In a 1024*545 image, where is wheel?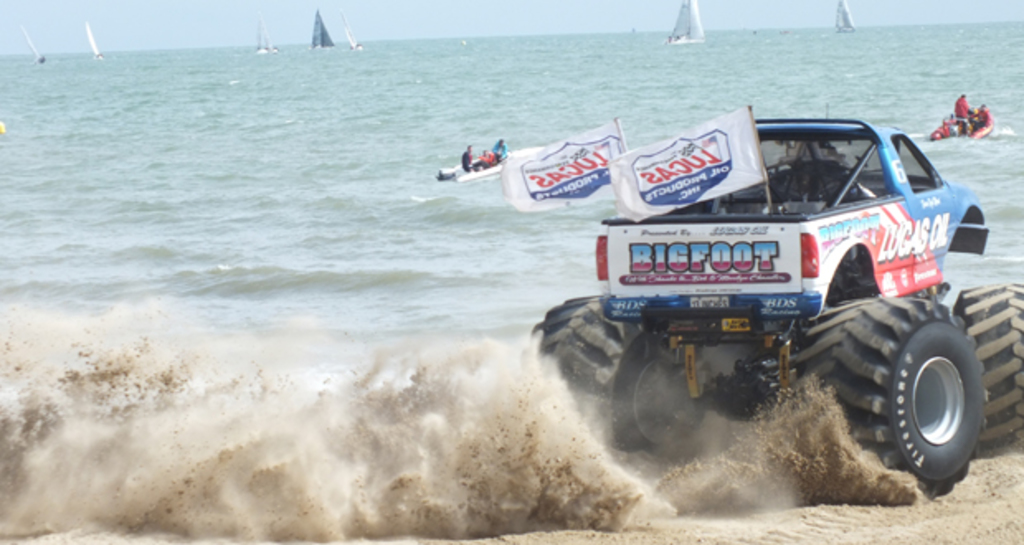
detection(870, 296, 989, 482).
